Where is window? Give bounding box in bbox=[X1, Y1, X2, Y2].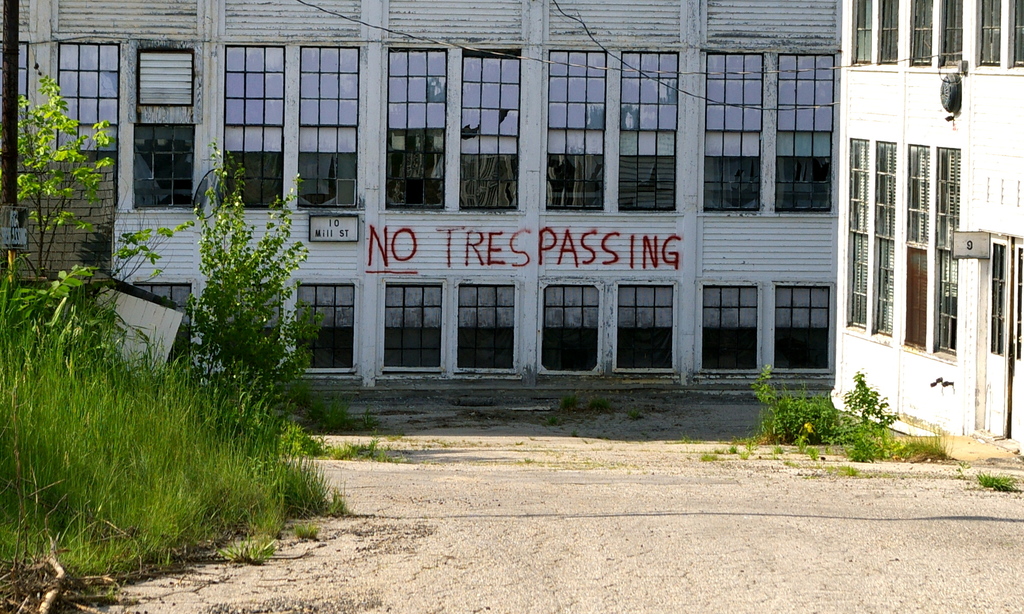
bbox=[939, 0, 966, 65].
